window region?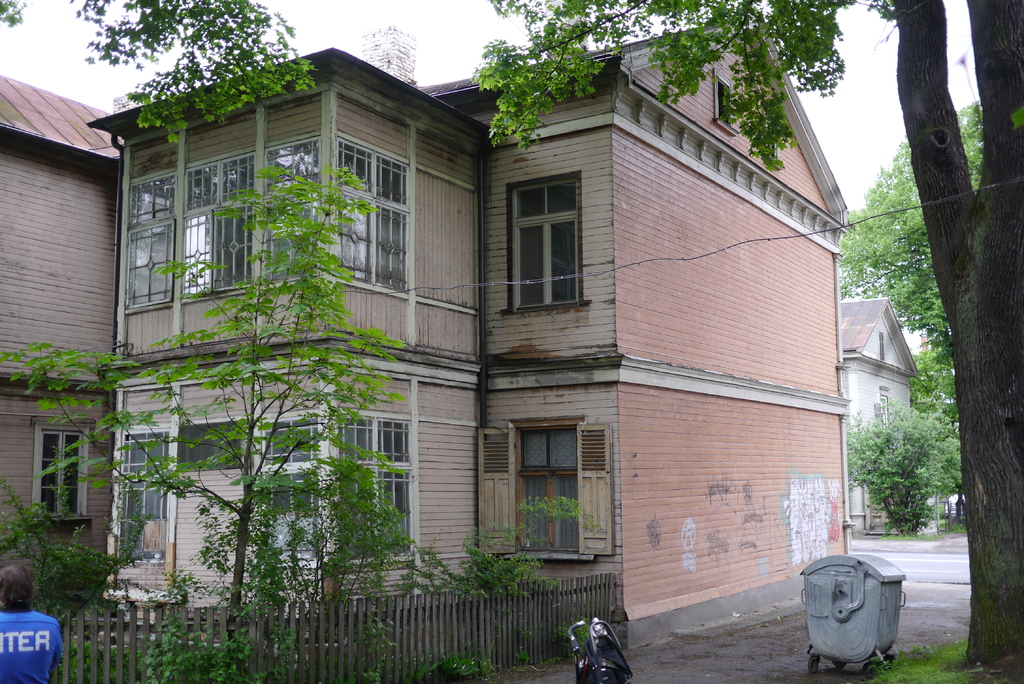
bbox=[500, 153, 590, 322]
